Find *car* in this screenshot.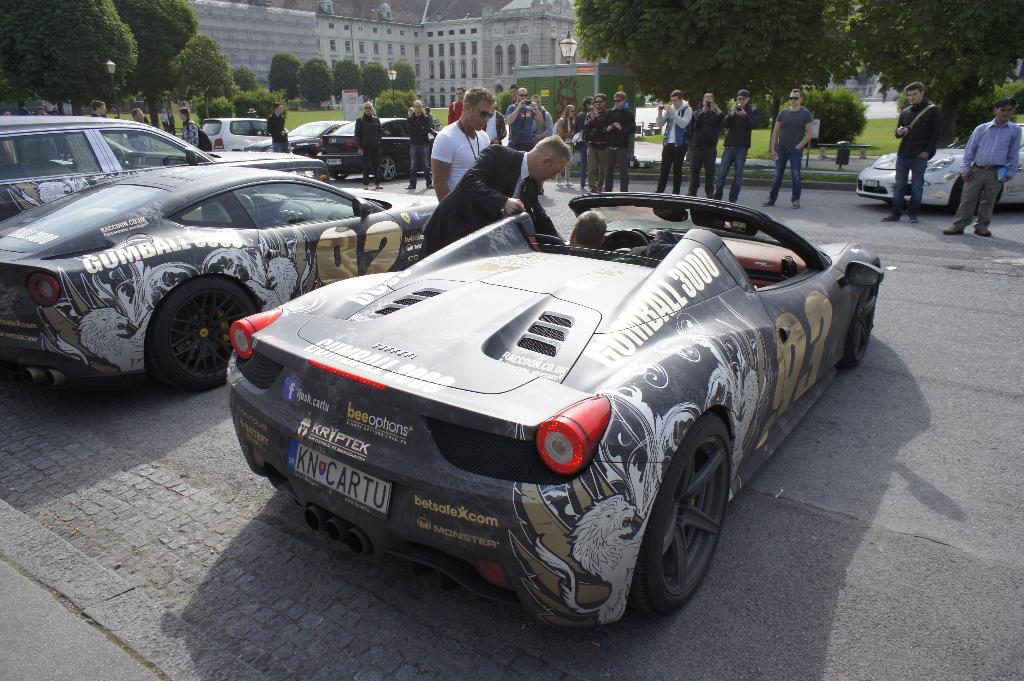
The bounding box for *car* is <bbox>316, 117, 440, 184</bbox>.
